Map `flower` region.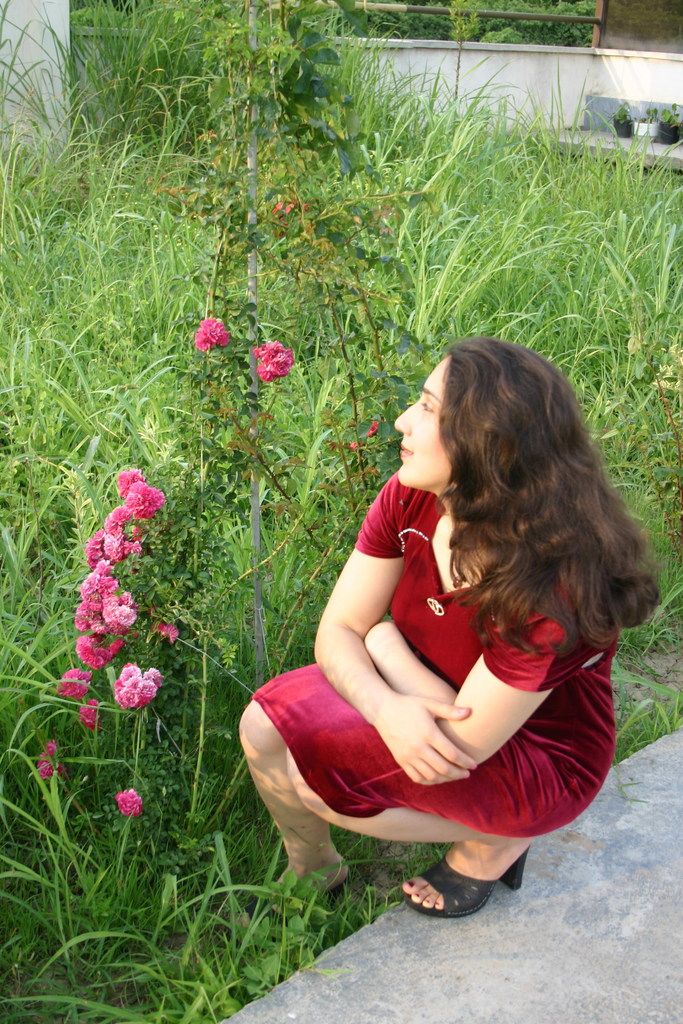
Mapped to 353:440:362:449.
